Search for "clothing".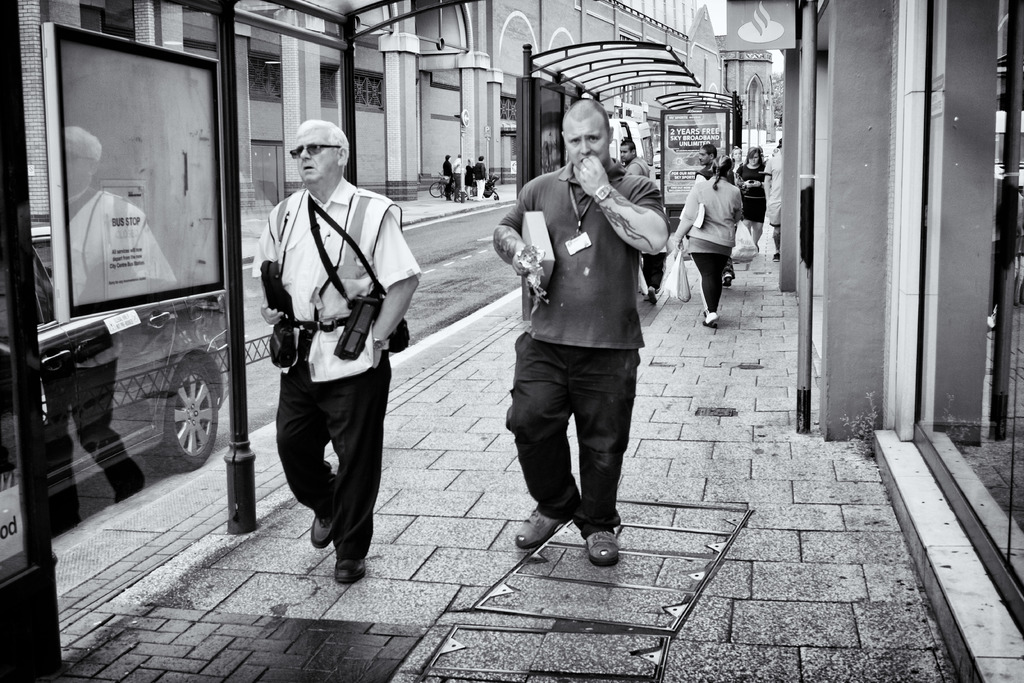
Found at [474, 160, 488, 195].
